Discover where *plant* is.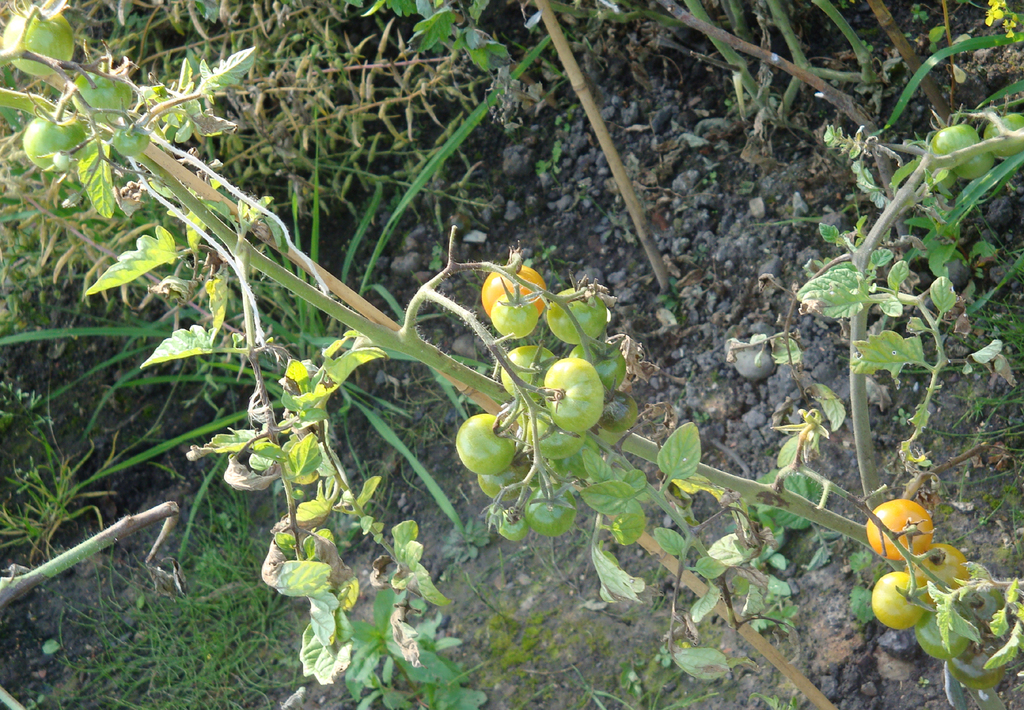
Discovered at crop(950, 436, 1023, 548).
